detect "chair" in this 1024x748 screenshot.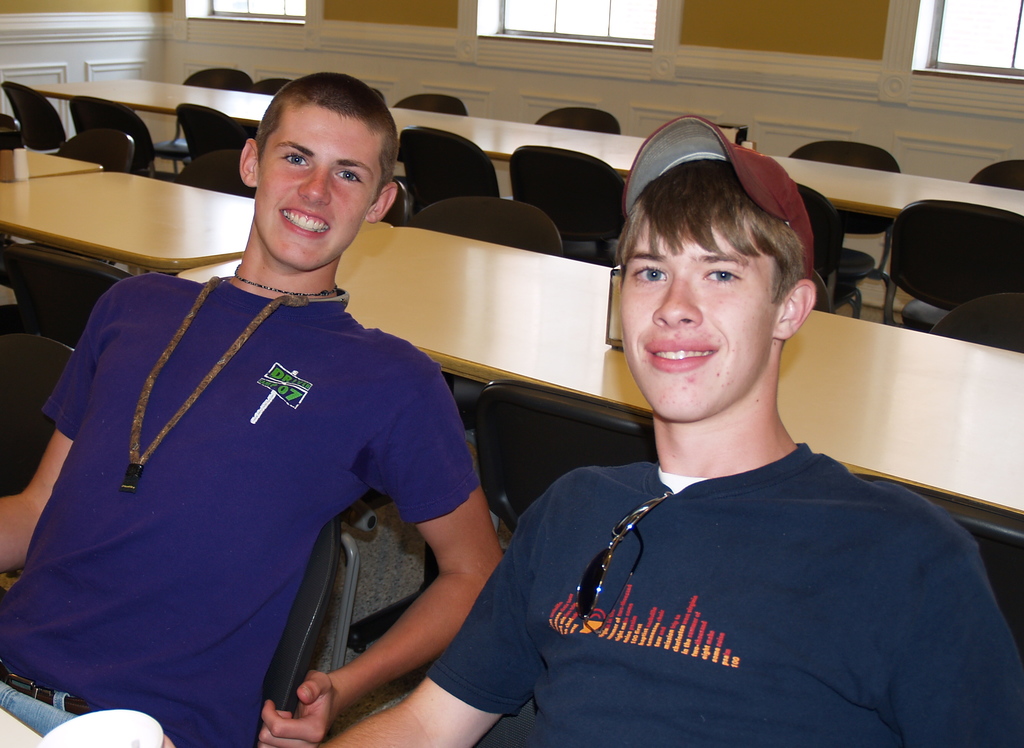
Detection: x1=0 y1=79 x2=76 y2=153.
